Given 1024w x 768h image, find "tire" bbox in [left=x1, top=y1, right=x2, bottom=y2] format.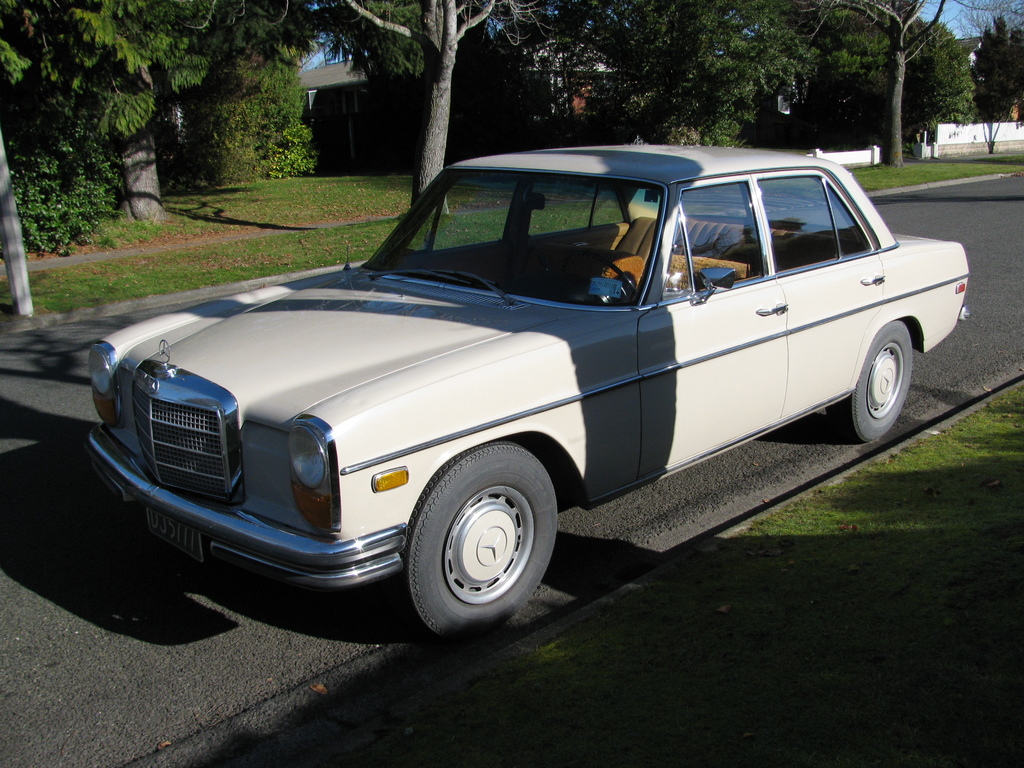
[left=849, top=320, right=915, bottom=447].
